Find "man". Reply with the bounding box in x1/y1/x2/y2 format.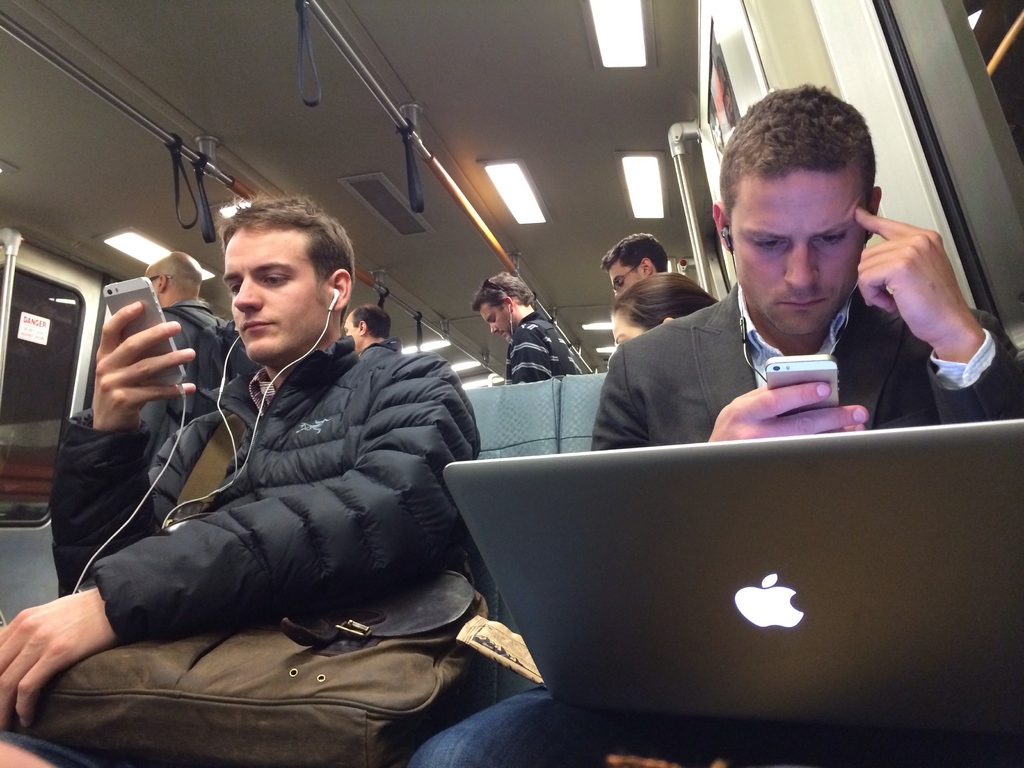
54/178/518/755.
